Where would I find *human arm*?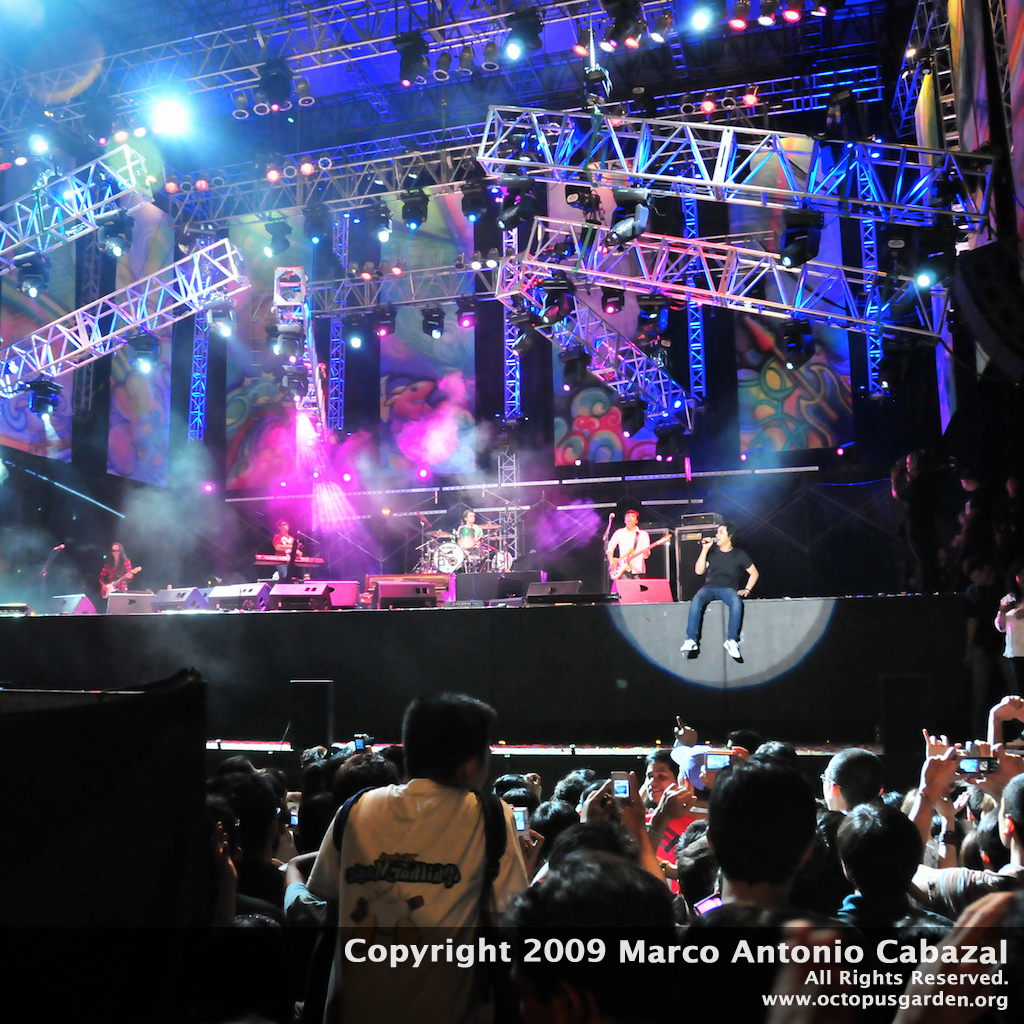
At (906,728,968,840).
